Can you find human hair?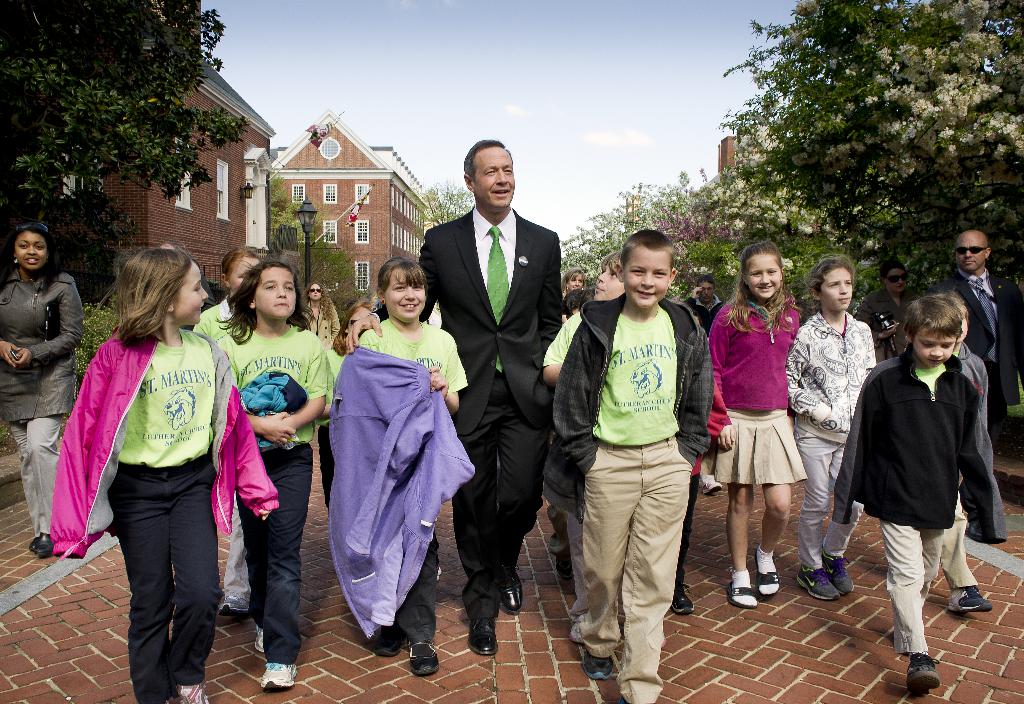
Yes, bounding box: (x1=103, y1=246, x2=196, y2=360).
